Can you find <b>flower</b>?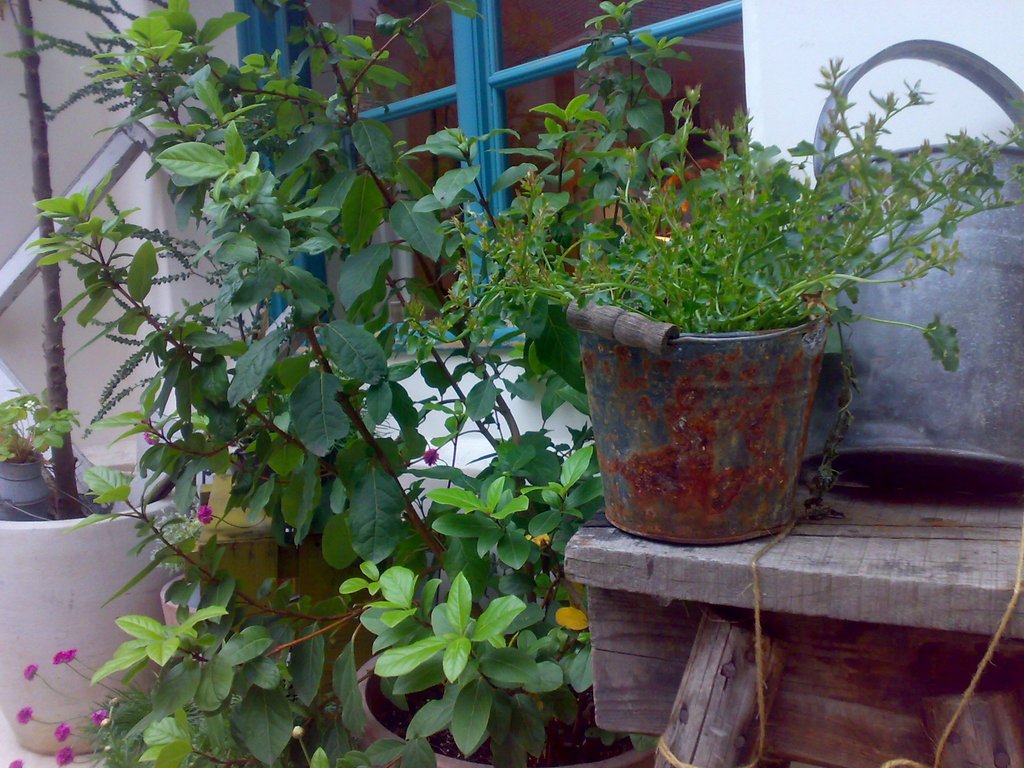
Yes, bounding box: bbox=[88, 708, 111, 726].
